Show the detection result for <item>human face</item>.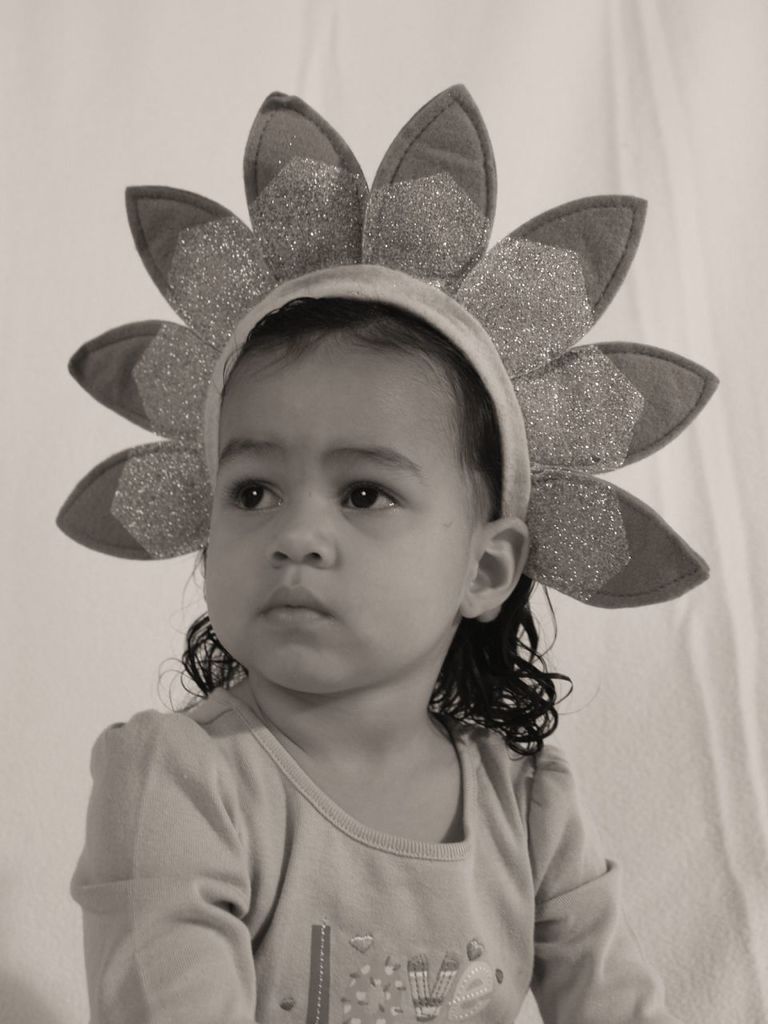
(200,341,485,697).
